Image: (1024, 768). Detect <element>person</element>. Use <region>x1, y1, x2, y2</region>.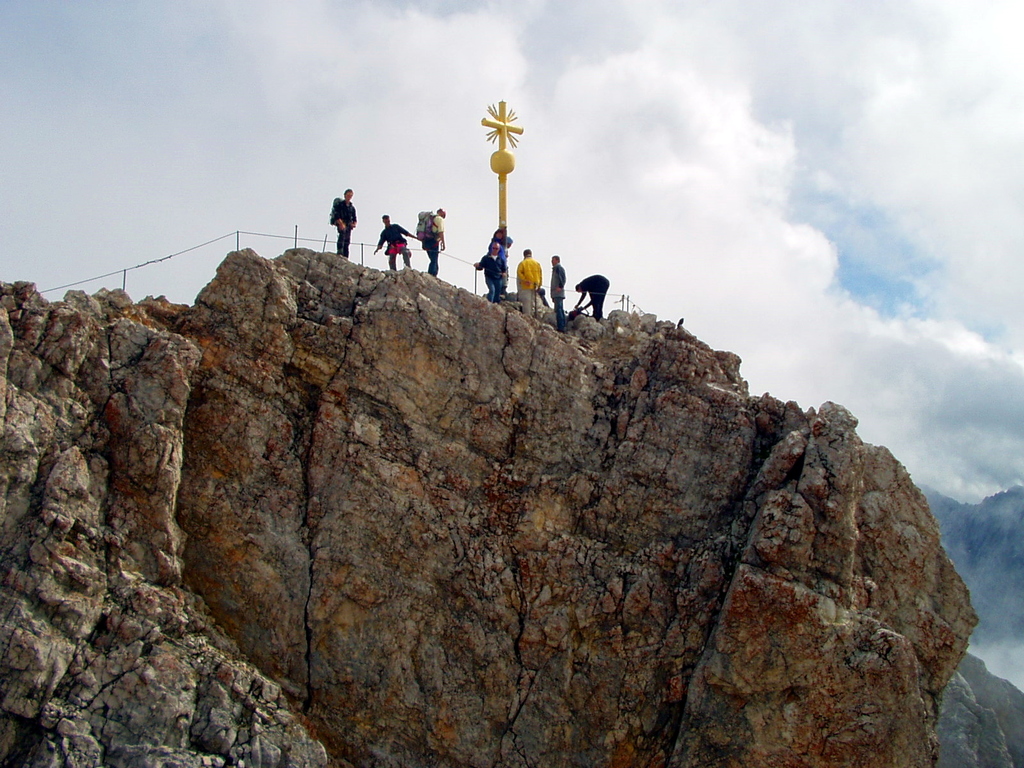
<region>476, 243, 504, 301</region>.
